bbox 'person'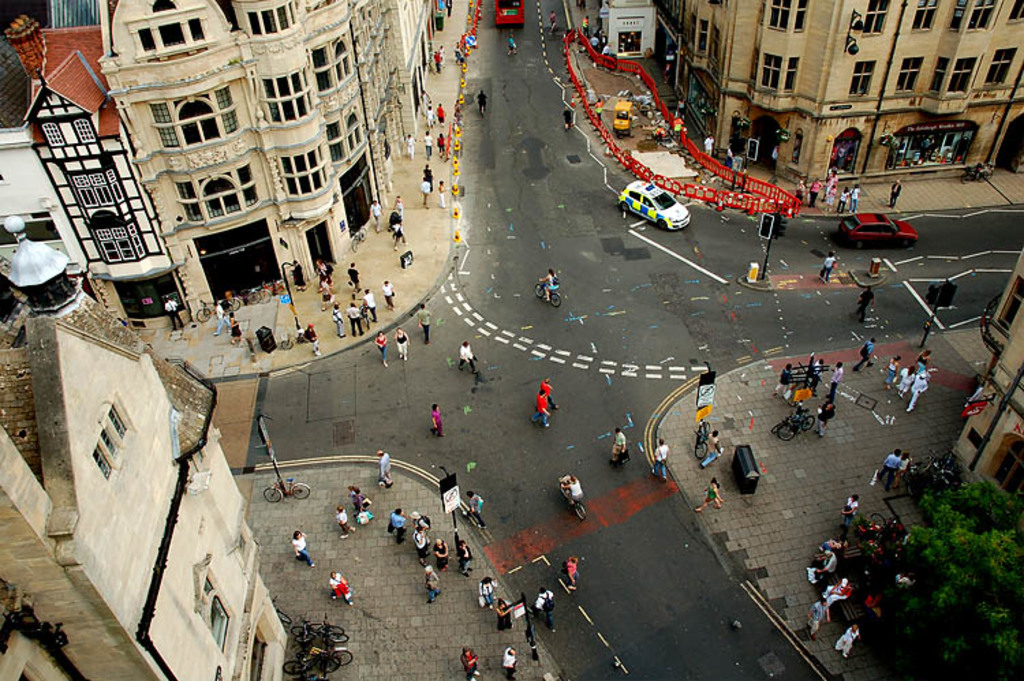
477,572,509,611
